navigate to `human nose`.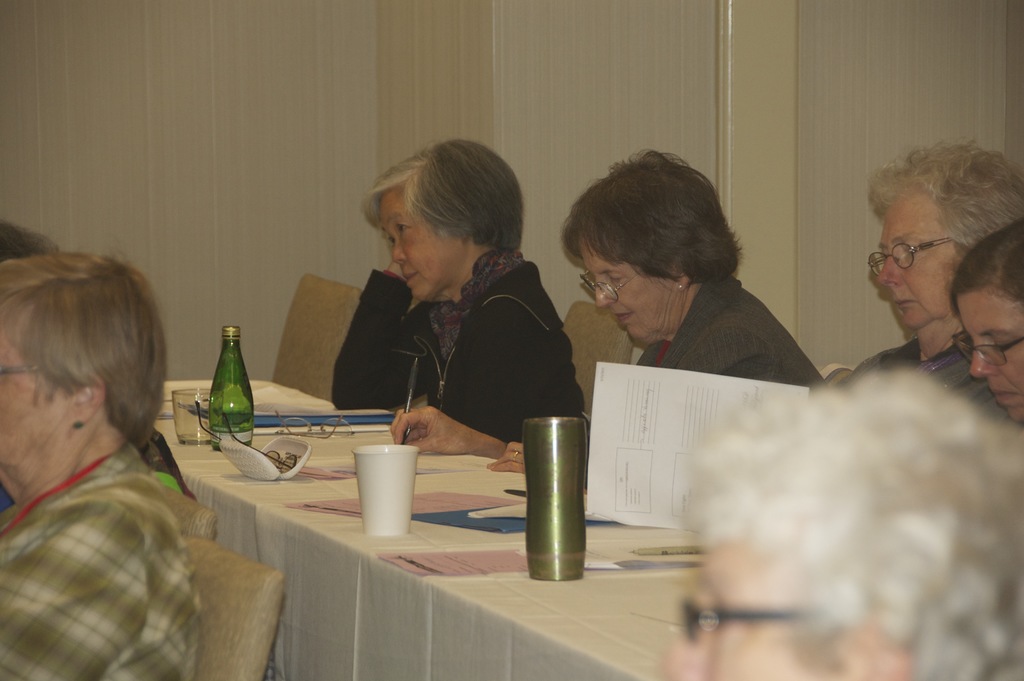
Navigation target: box(969, 347, 999, 380).
